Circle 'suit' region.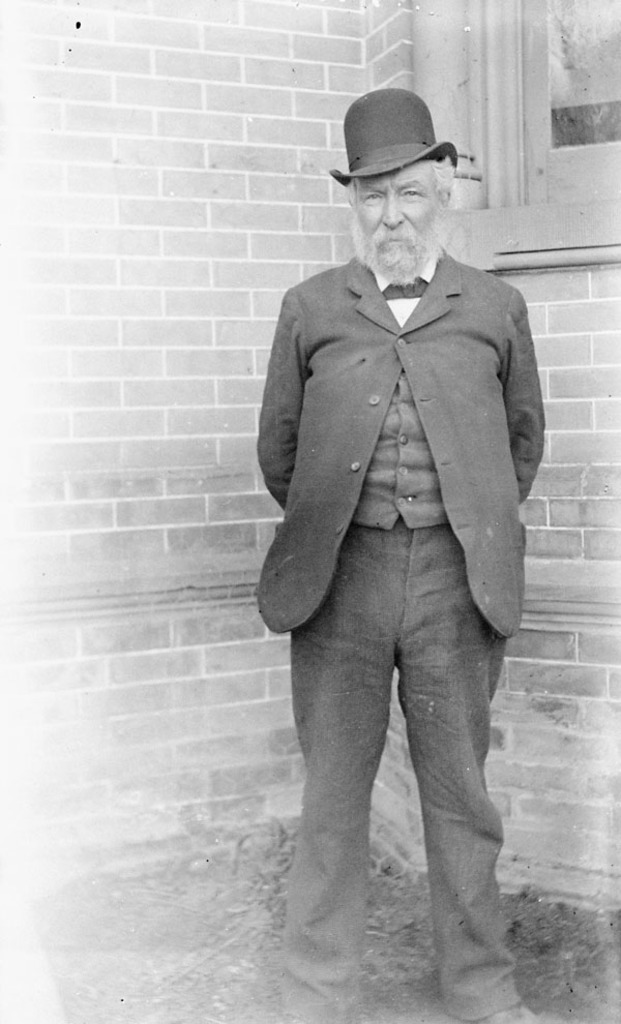
Region: [250,255,543,637].
